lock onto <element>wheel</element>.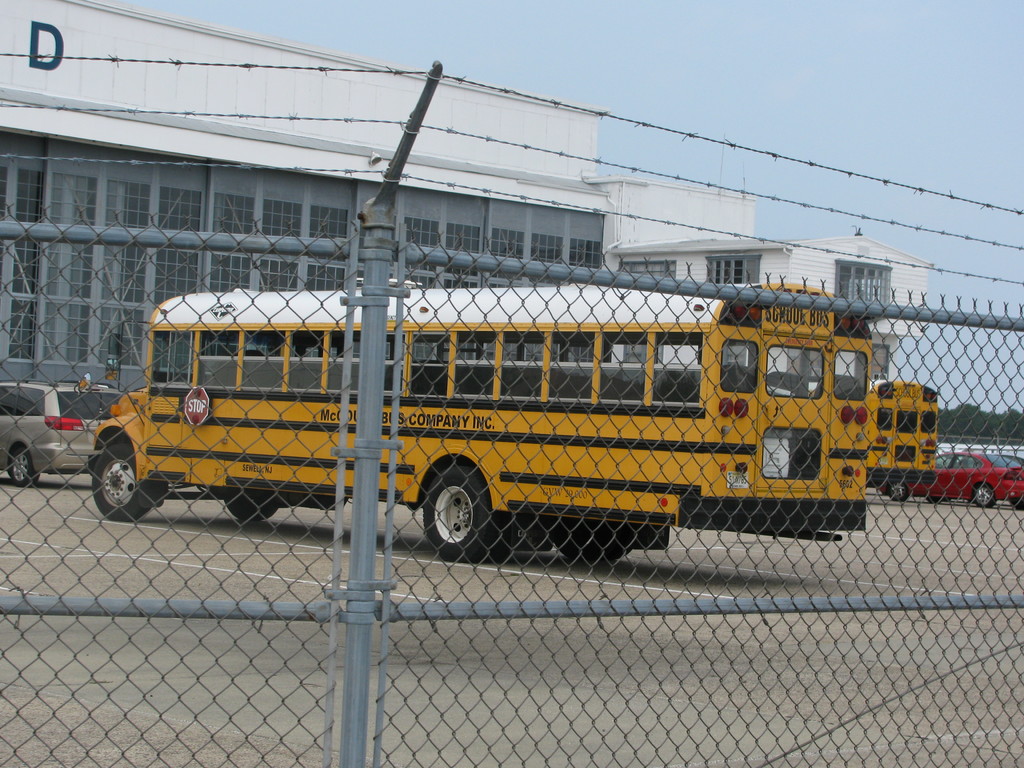
Locked: 972/481/995/502.
